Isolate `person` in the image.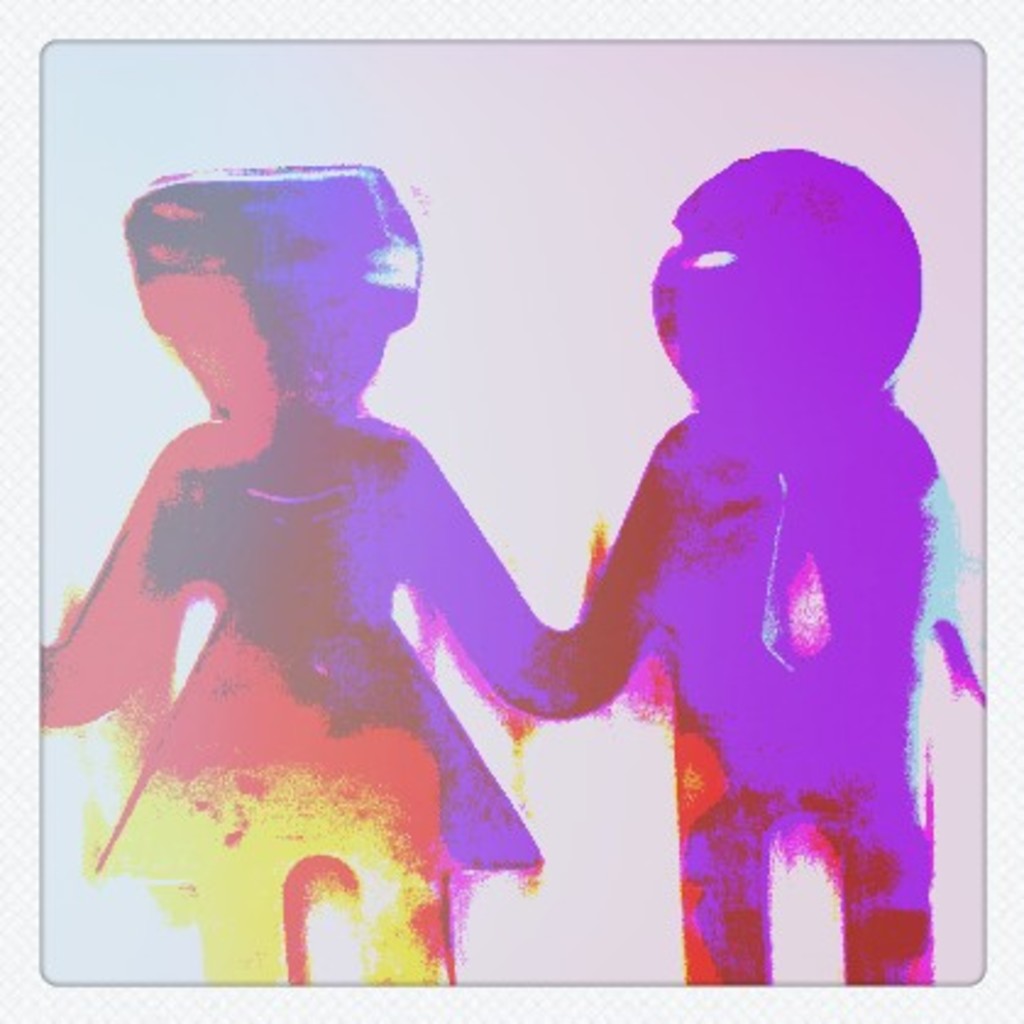
Isolated region: (98, 149, 777, 973).
